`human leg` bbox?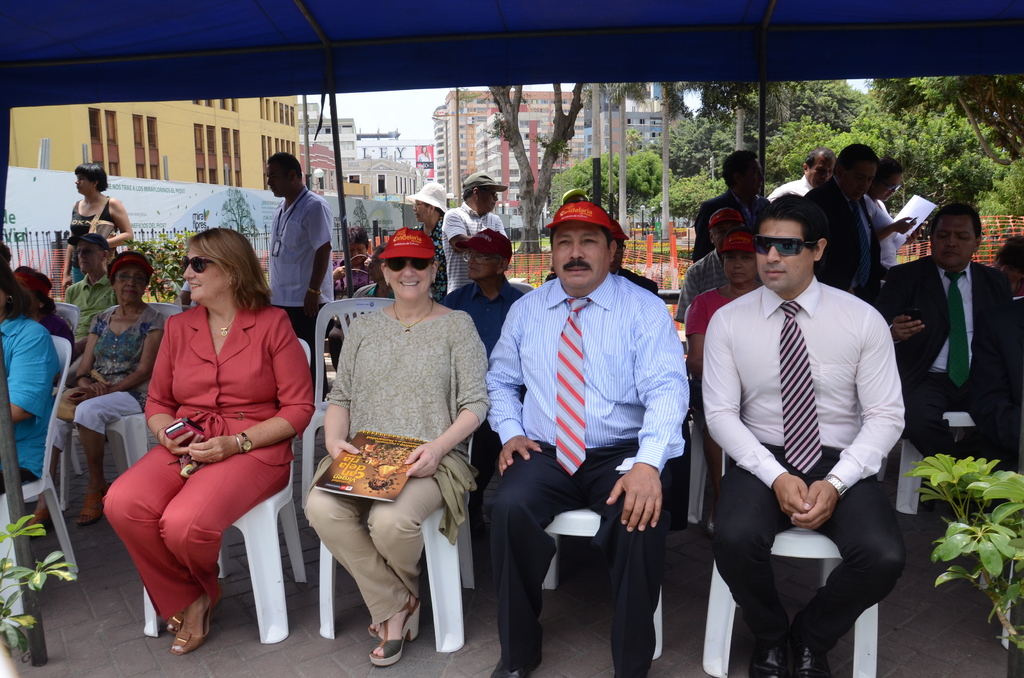
<region>294, 444, 417, 667</region>
